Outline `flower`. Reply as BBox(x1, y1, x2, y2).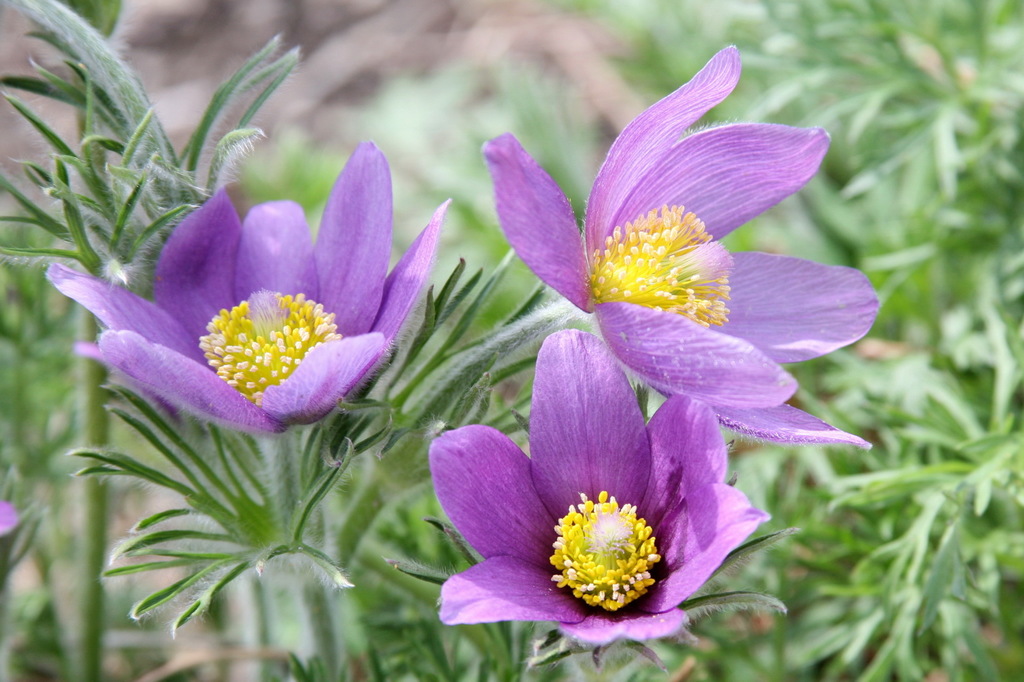
BBox(480, 42, 879, 452).
